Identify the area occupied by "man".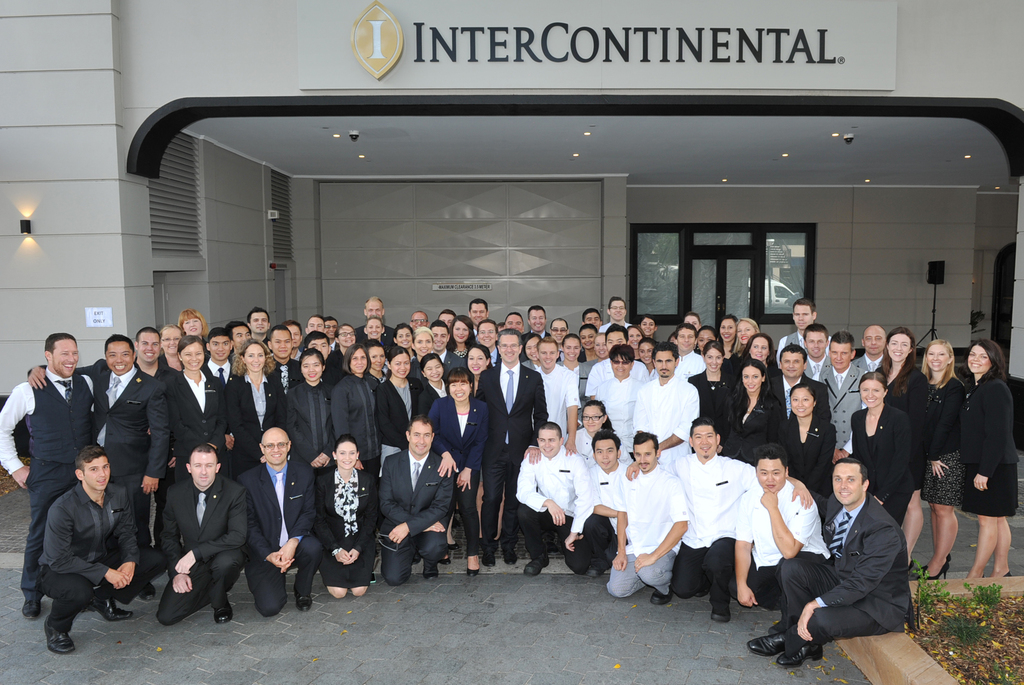
Area: (408, 310, 435, 348).
